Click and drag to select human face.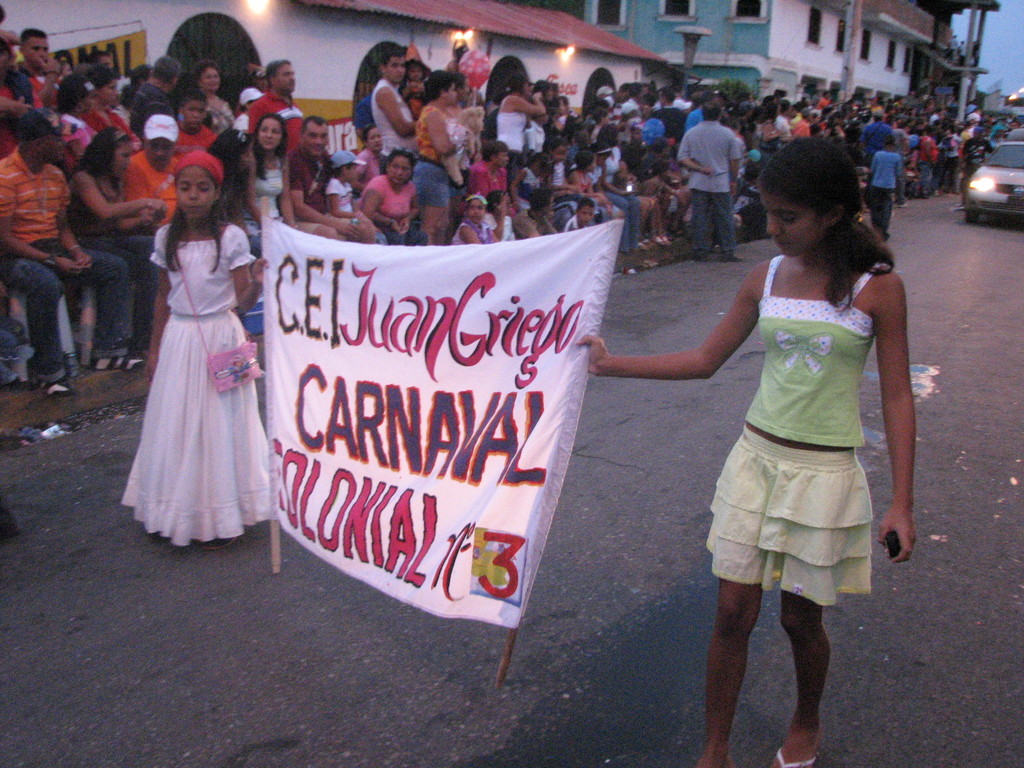
Selection: bbox=[173, 168, 214, 218].
